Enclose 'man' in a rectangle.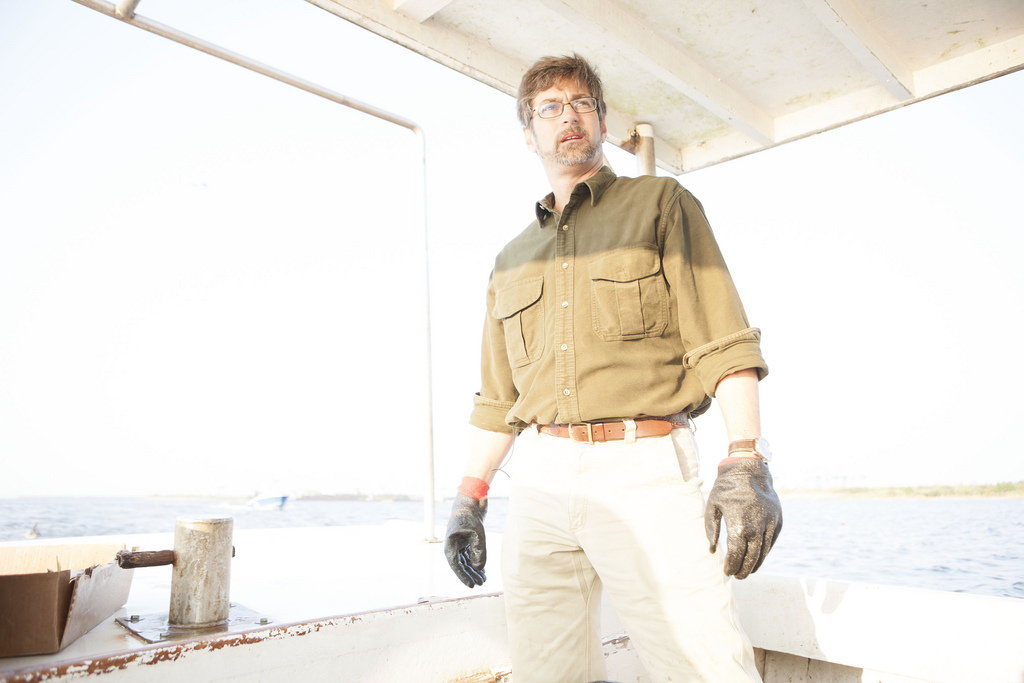
442 48 783 666.
